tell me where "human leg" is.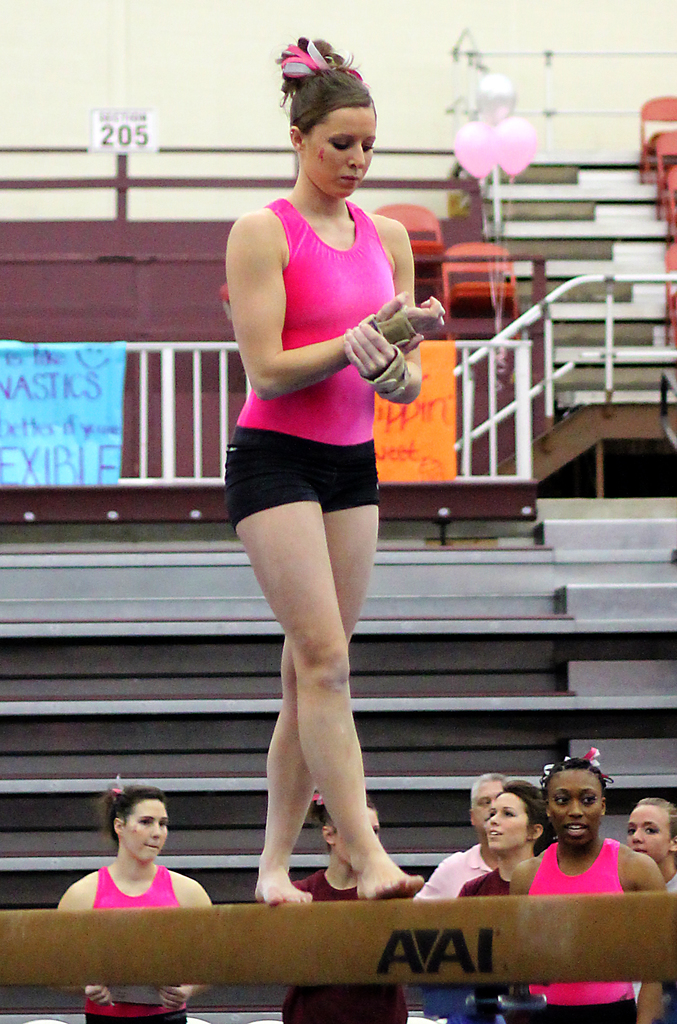
"human leg" is at [x1=226, y1=401, x2=427, y2=903].
